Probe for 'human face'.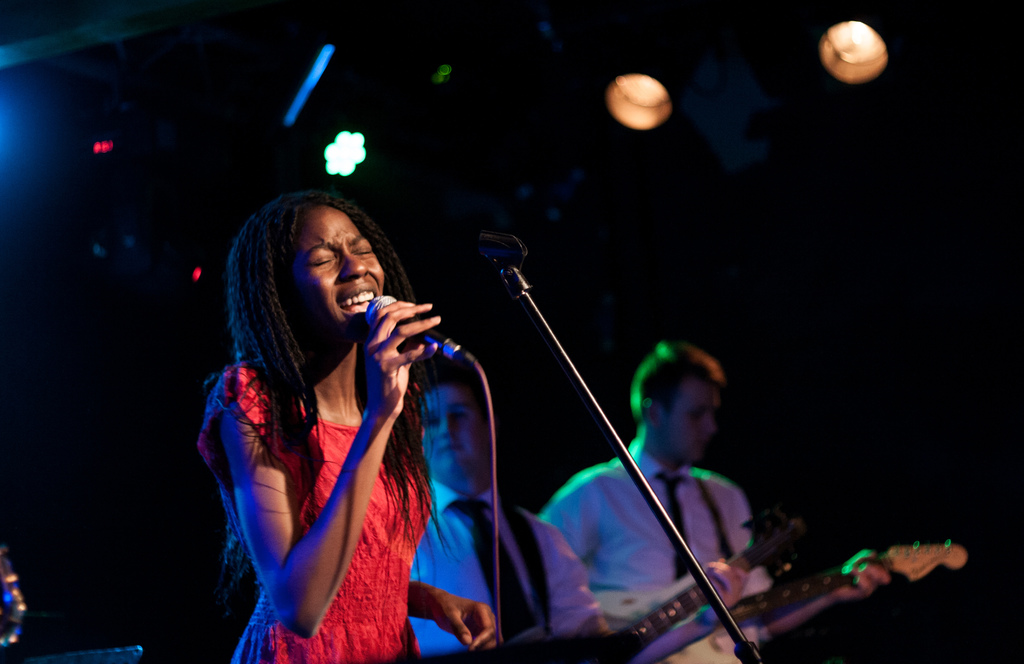
Probe result: box=[422, 389, 481, 466].
